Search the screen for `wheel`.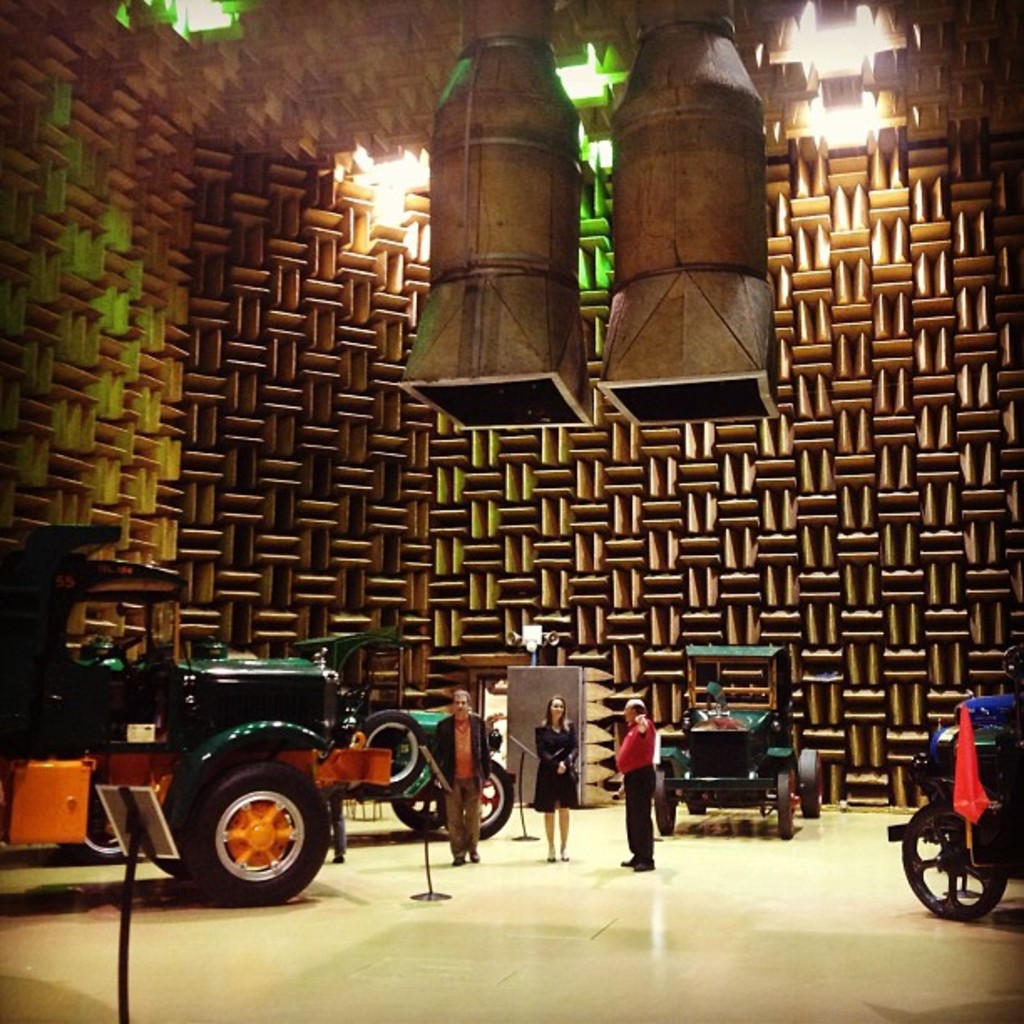
Found at pyautogui.locateOnScreen(785, 748, 830, 823).
